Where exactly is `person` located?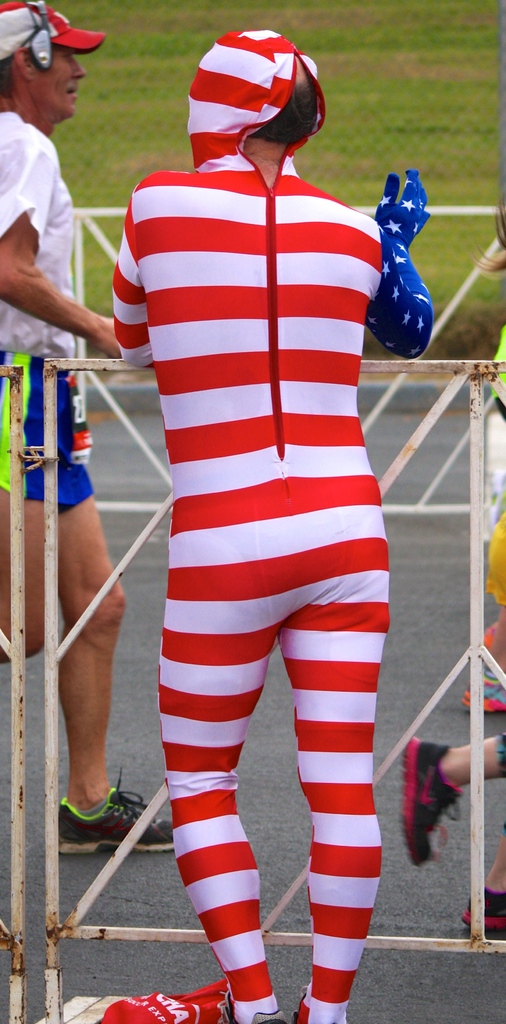
Its bounding box is x1=0, y1=0, x2=183, y2=853.
